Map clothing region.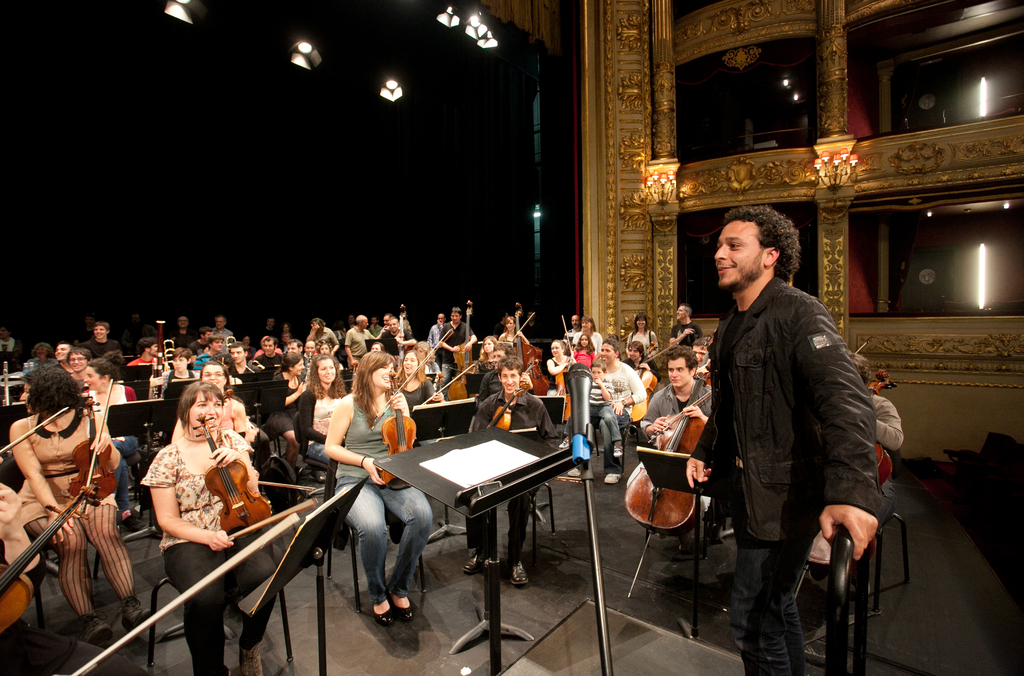
Mapped to l=321, t=374, r=473, b=622.
